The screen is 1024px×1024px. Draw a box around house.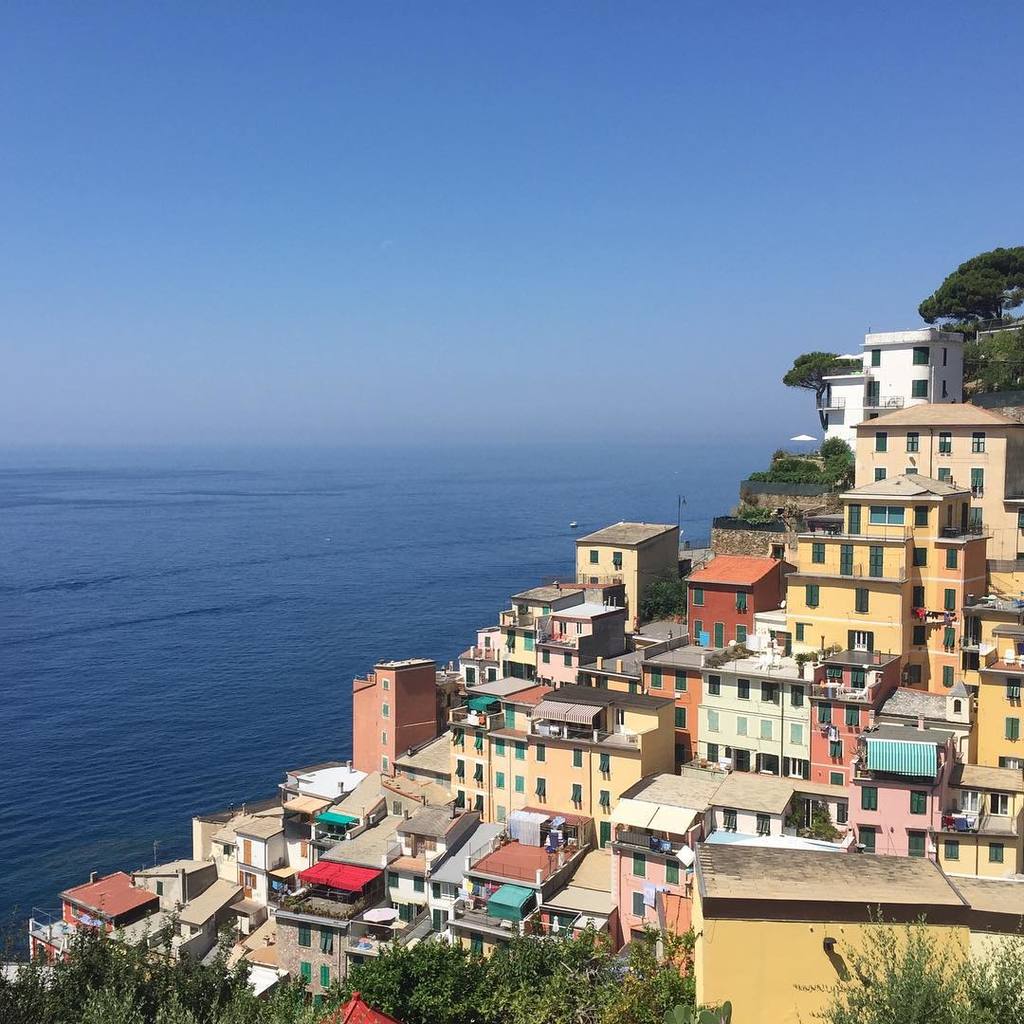
l=448, t=681, r=683, b=851.
